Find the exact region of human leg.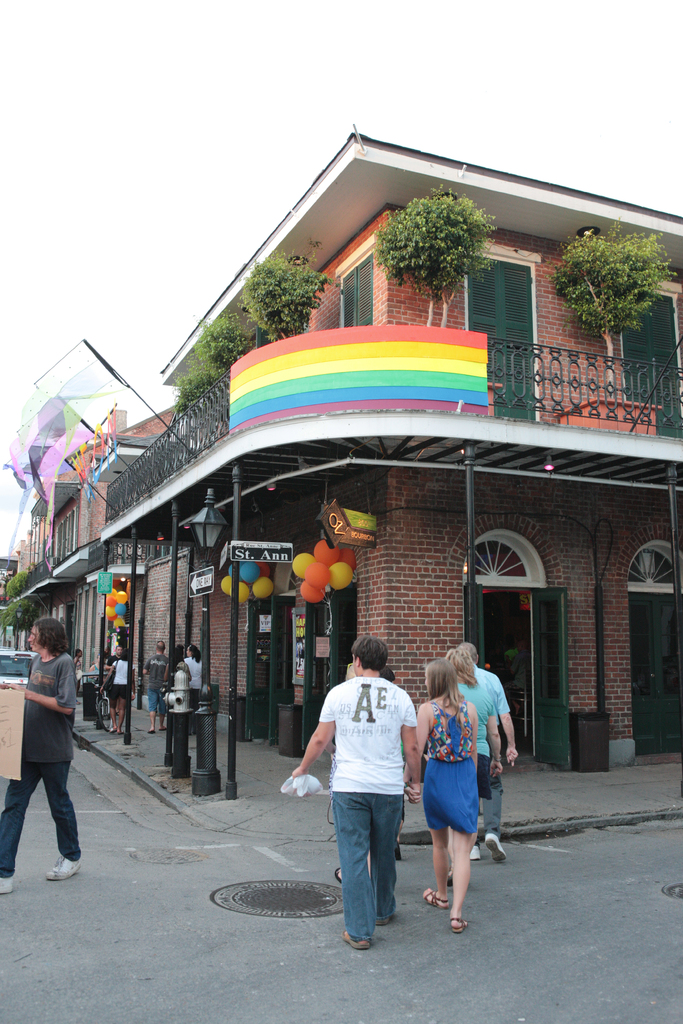
Exact region: 42, 741, 84, 874.
